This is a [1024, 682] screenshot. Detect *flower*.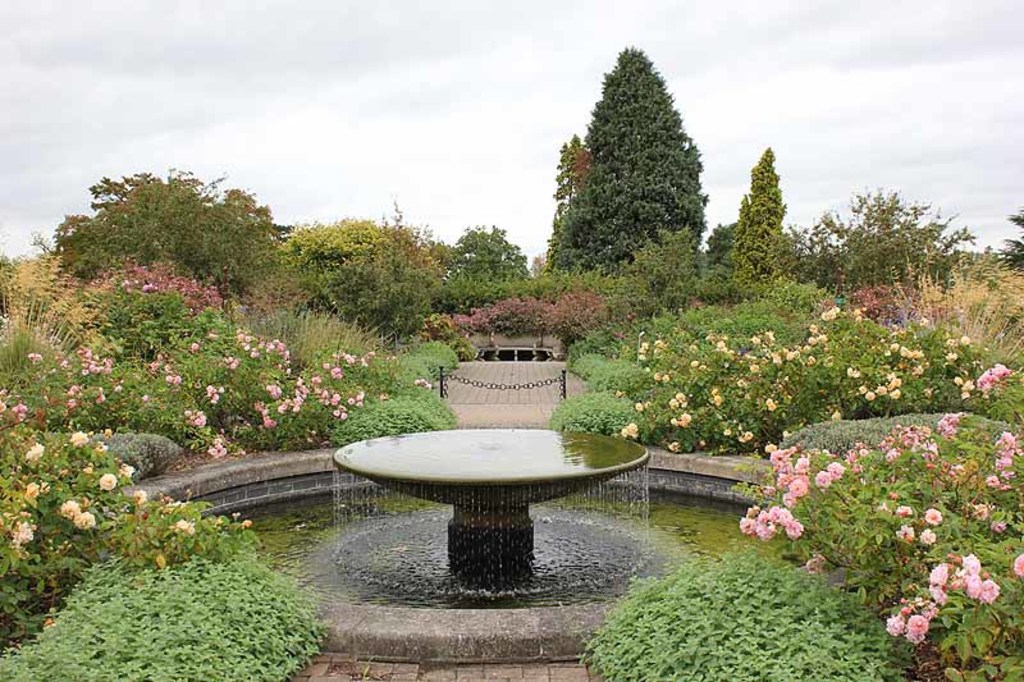
l=924, t=507, r=941, b=523.
